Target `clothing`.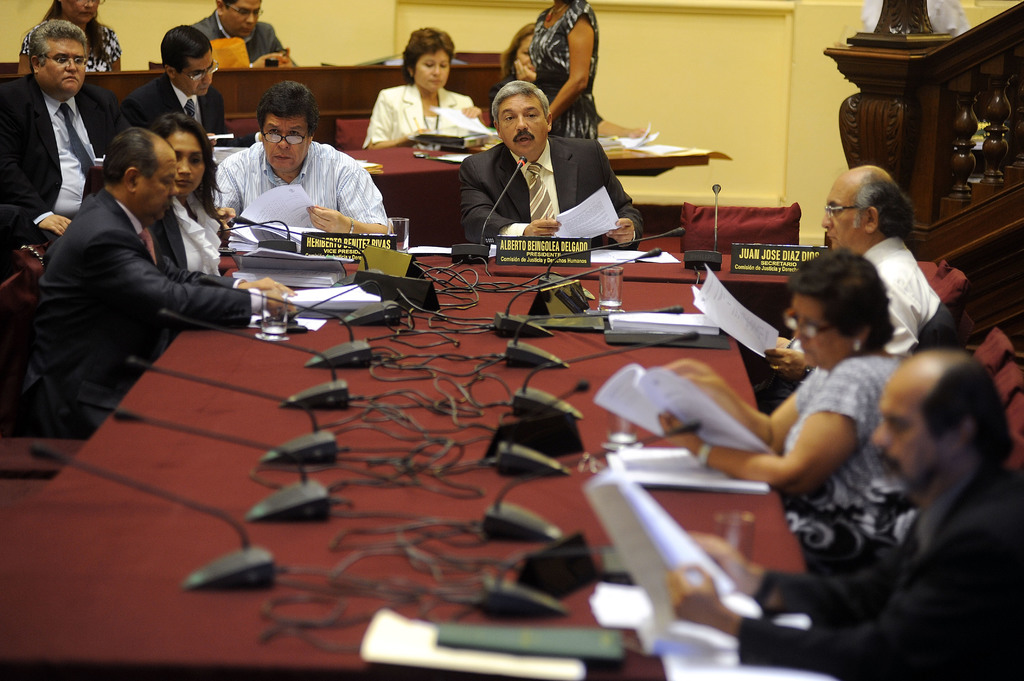
Target region: [738, 459, 1023, 680].
